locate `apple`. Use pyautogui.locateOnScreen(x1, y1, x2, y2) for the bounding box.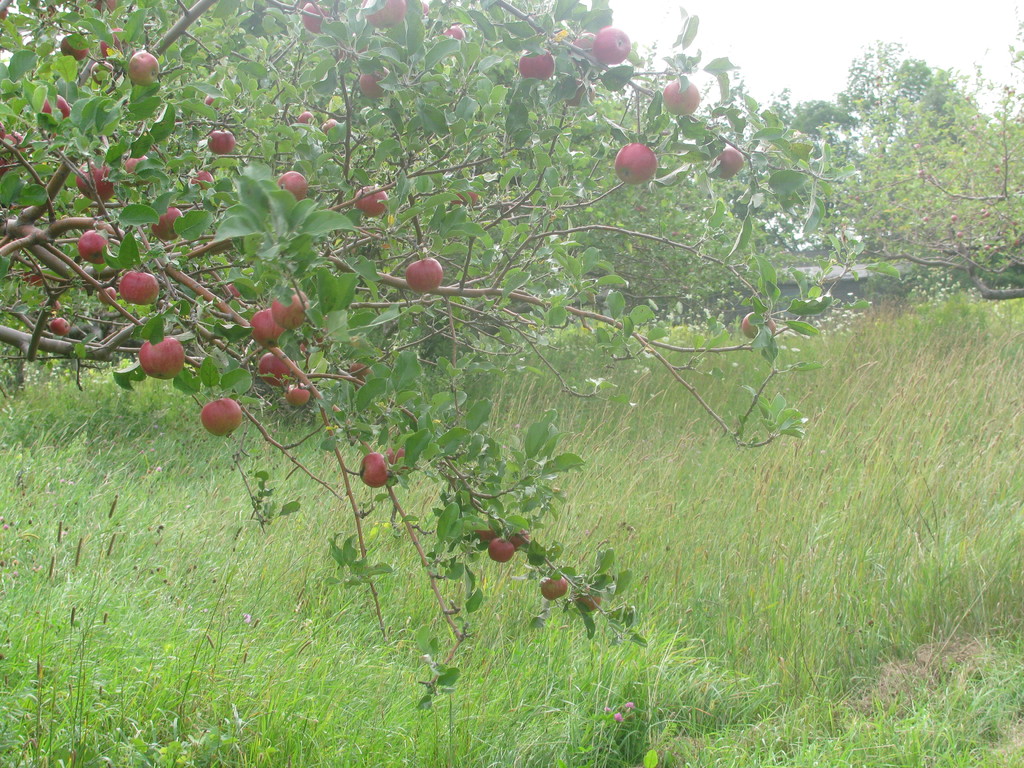
pyautogui.locateOnScreen(358, 452, 388, 490).
